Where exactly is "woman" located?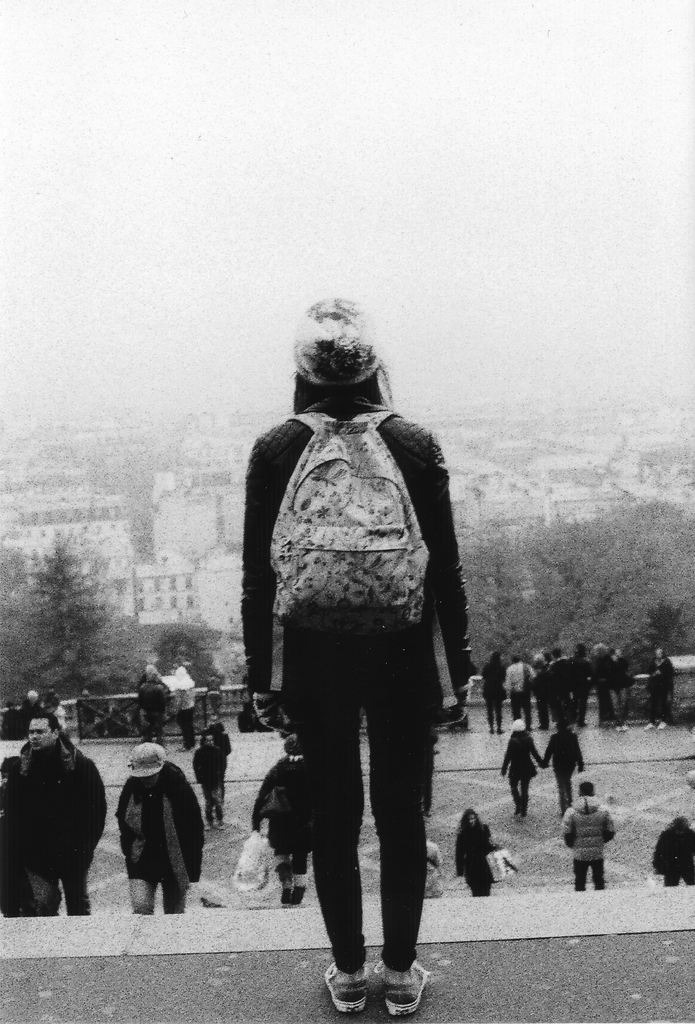
Its bounding box is (216, 275, 496, 975).
